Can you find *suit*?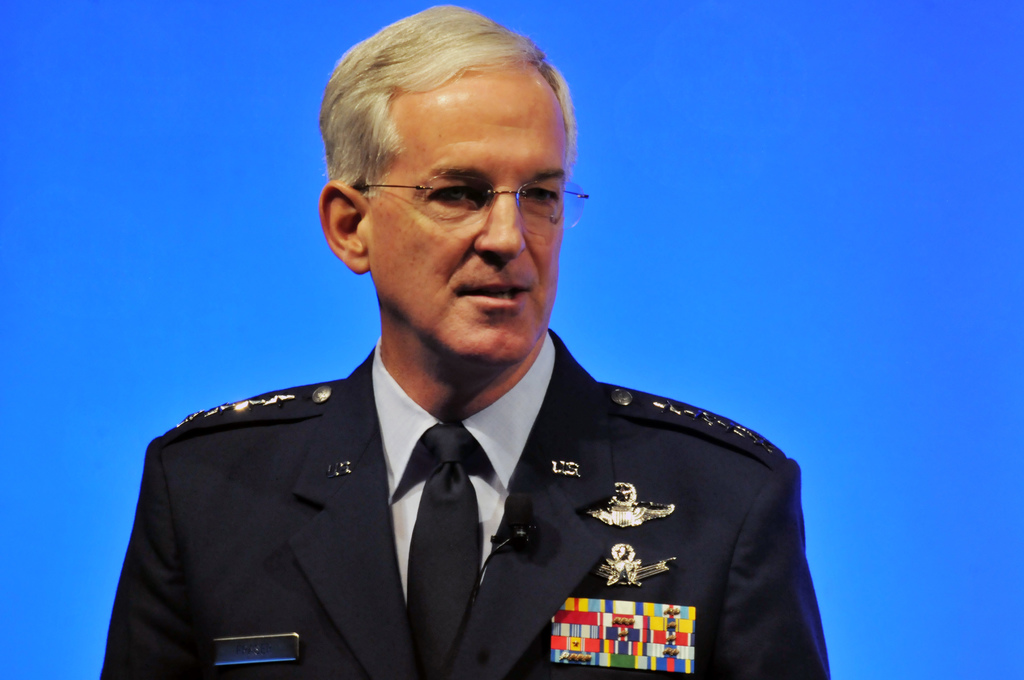
Yes, bounding box: [x1=93, y1=319, x2=799, y2=657].
